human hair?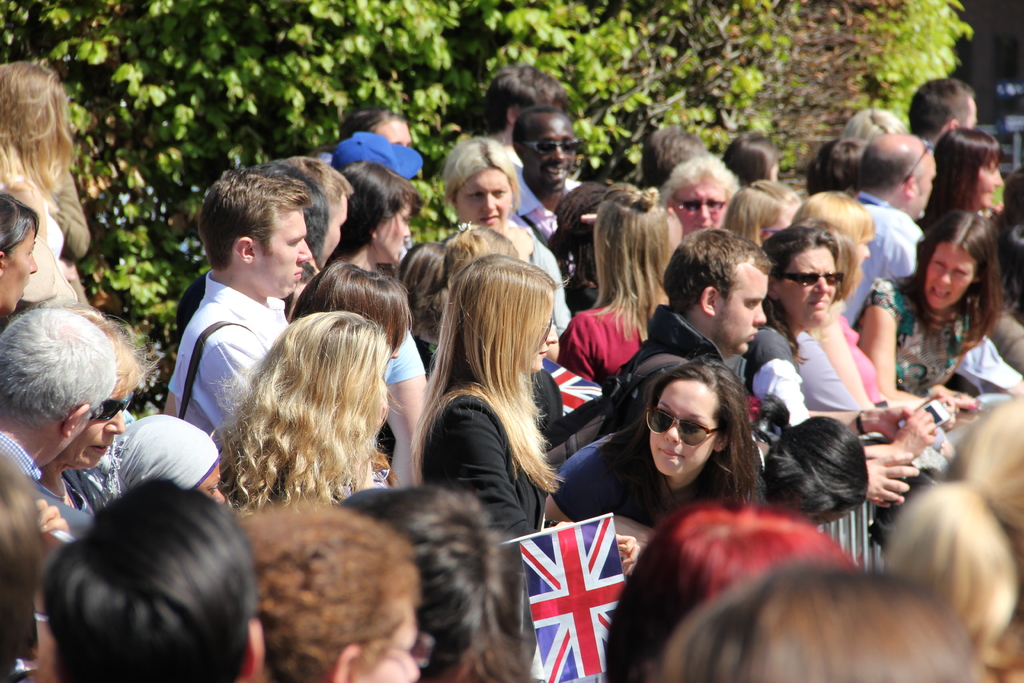
locate(0, 304, 107, 425)
